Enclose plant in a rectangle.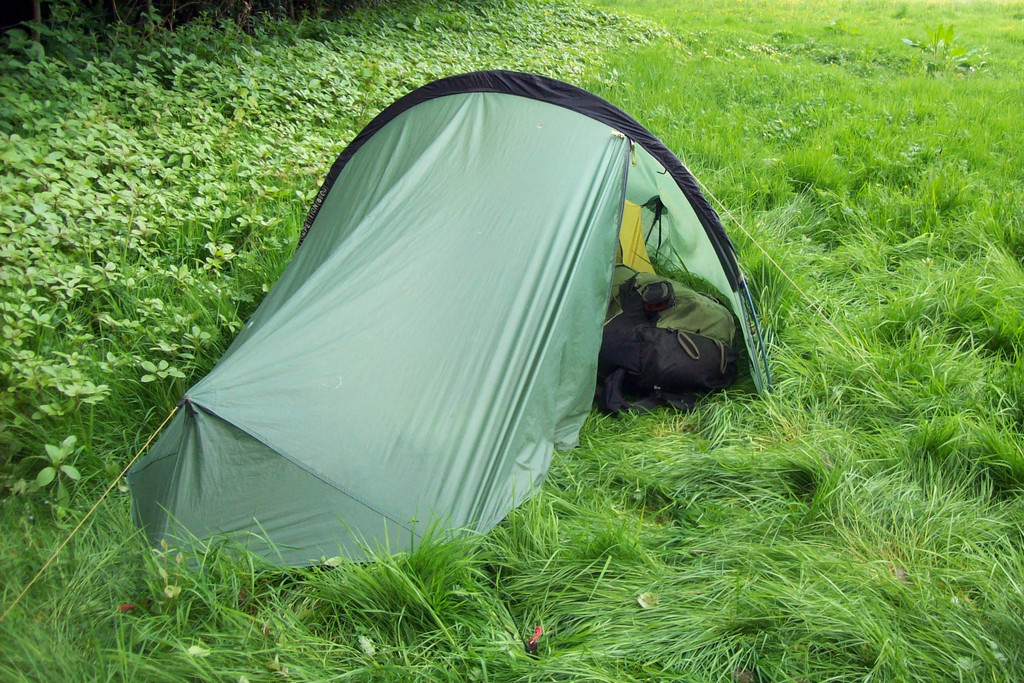
[131, 29, 223, 151].
